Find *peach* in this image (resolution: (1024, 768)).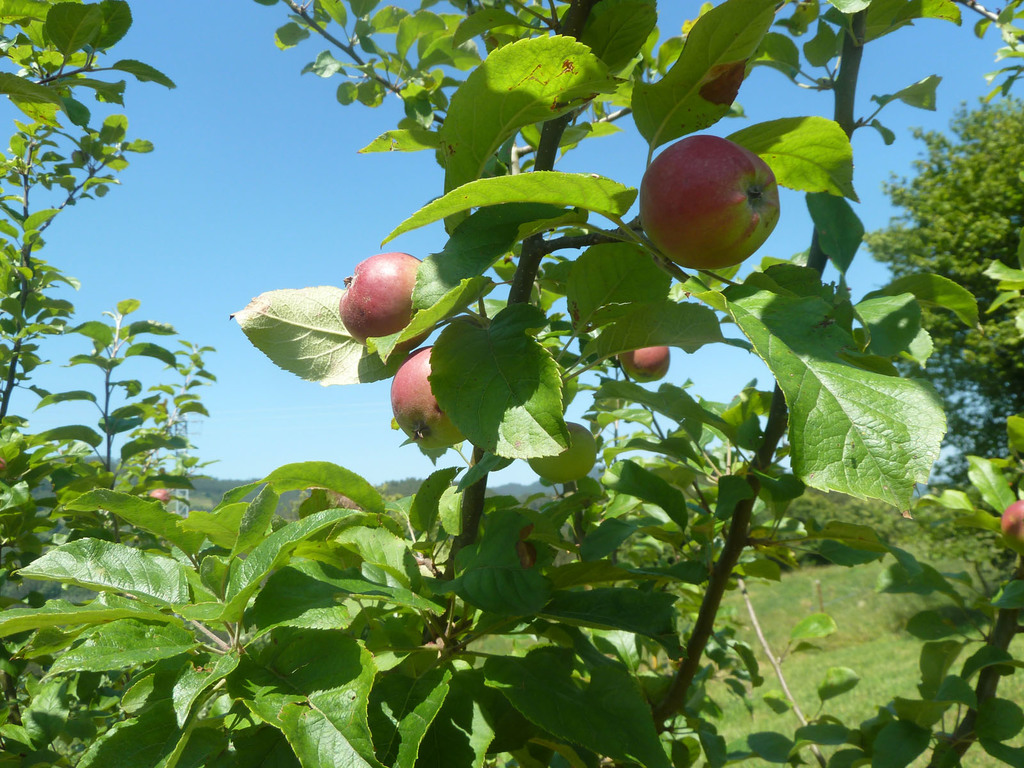
621:345:672:386.
